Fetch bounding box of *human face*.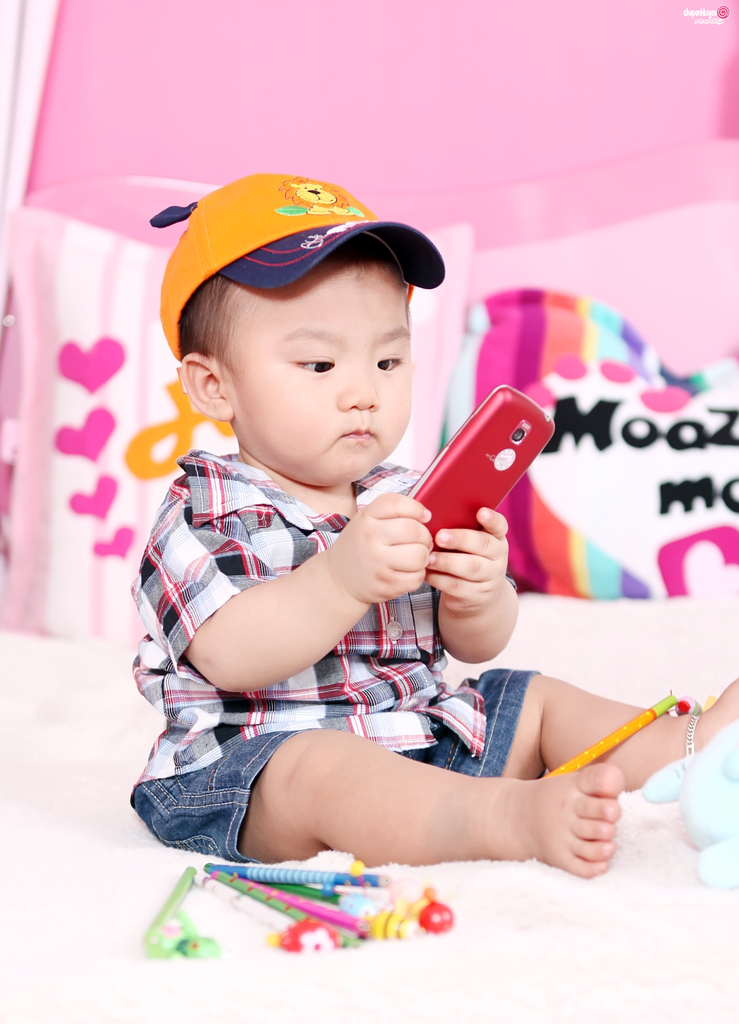
Bbox: box(223, 250, 409, 488).
